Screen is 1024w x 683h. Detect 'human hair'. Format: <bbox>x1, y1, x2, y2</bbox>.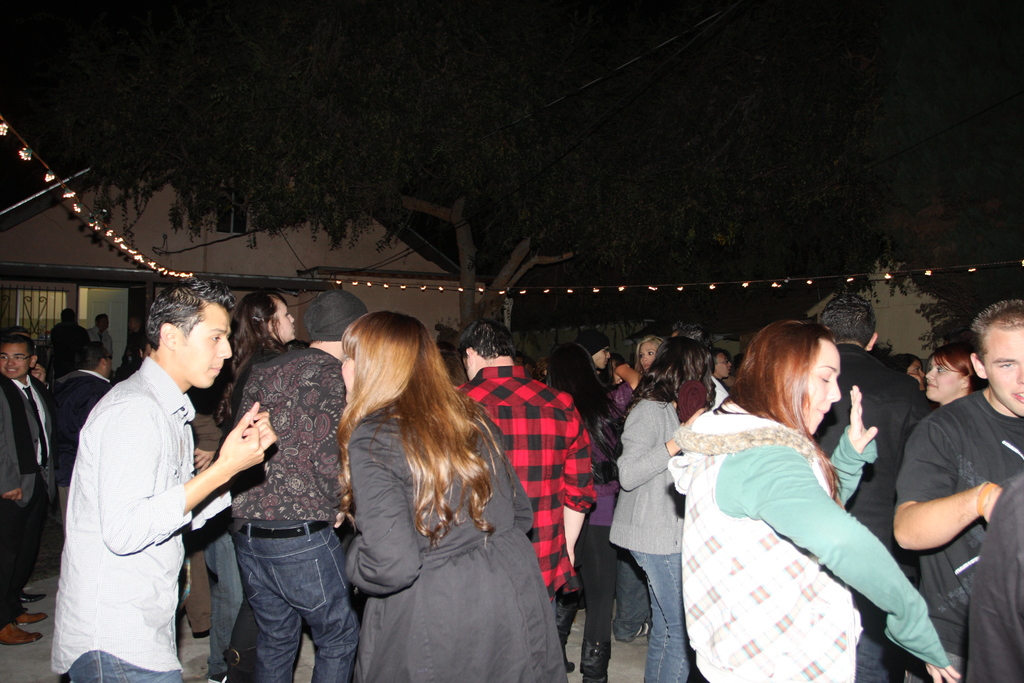
<bbox>145, 276, 236, 349</bbox>.
